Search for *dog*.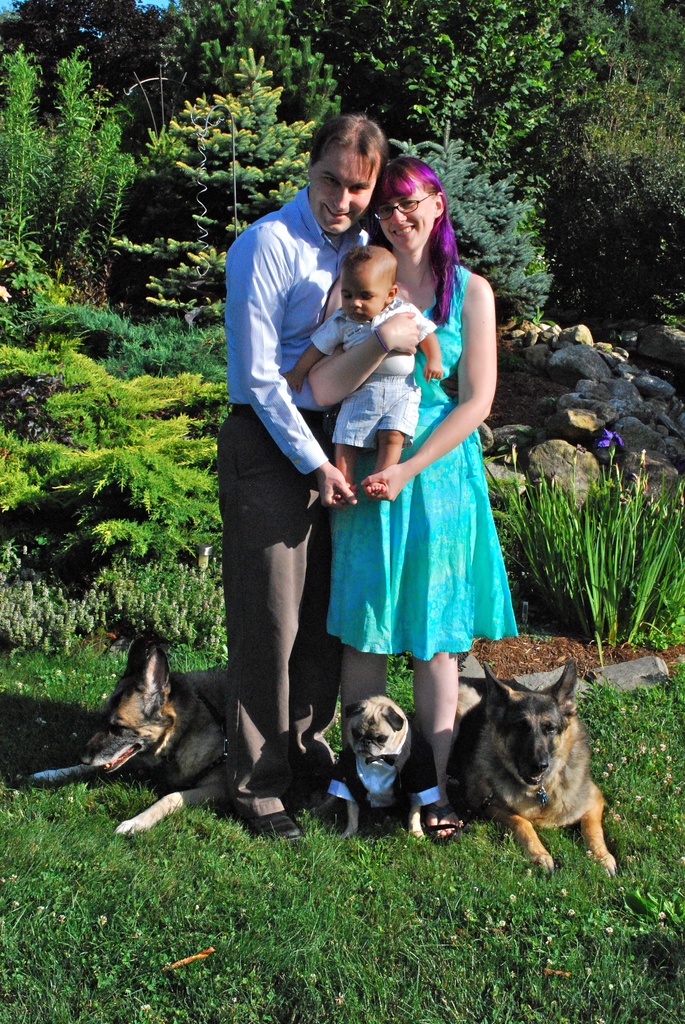
Found at pyautogui.locateOnScreen(441, 655, 621, 884).
